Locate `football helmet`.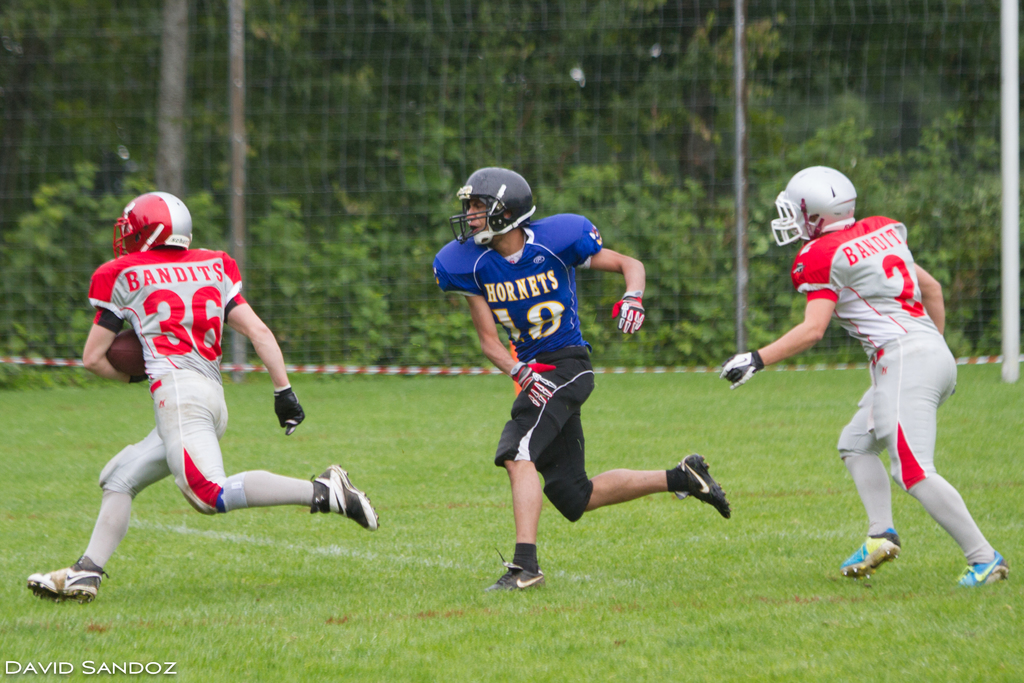
Bounding box: {"left": 776, "top": 159, "right": 865, "bottom": 243}.
